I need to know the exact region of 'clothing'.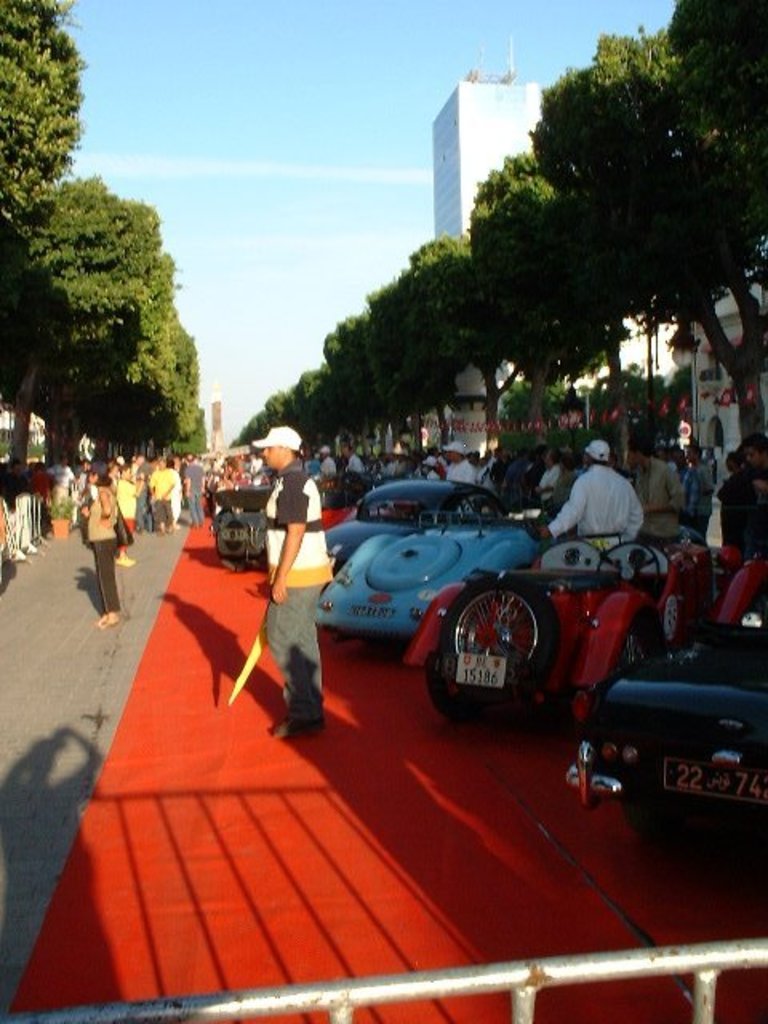
Region: (149, 467, 171, 530).
